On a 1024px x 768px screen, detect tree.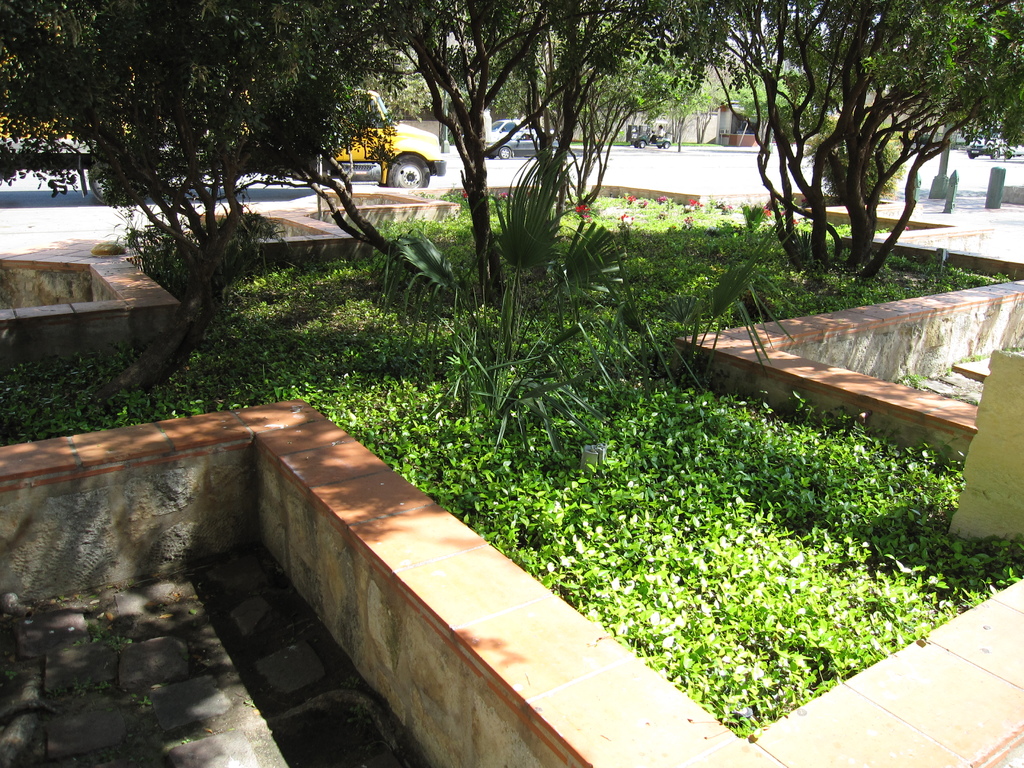
box(707, 0, 994, 301).
